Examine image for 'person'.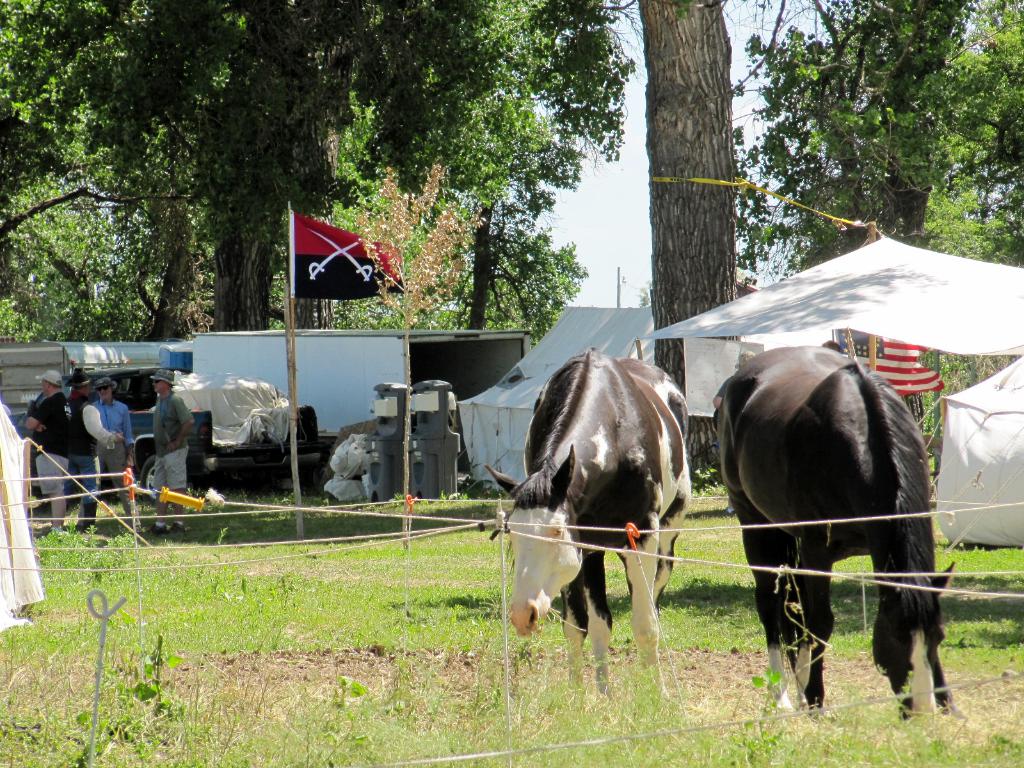
Examination result: {"x1": 90, "y1": 372, "x2": 138, "y2": 527}.
